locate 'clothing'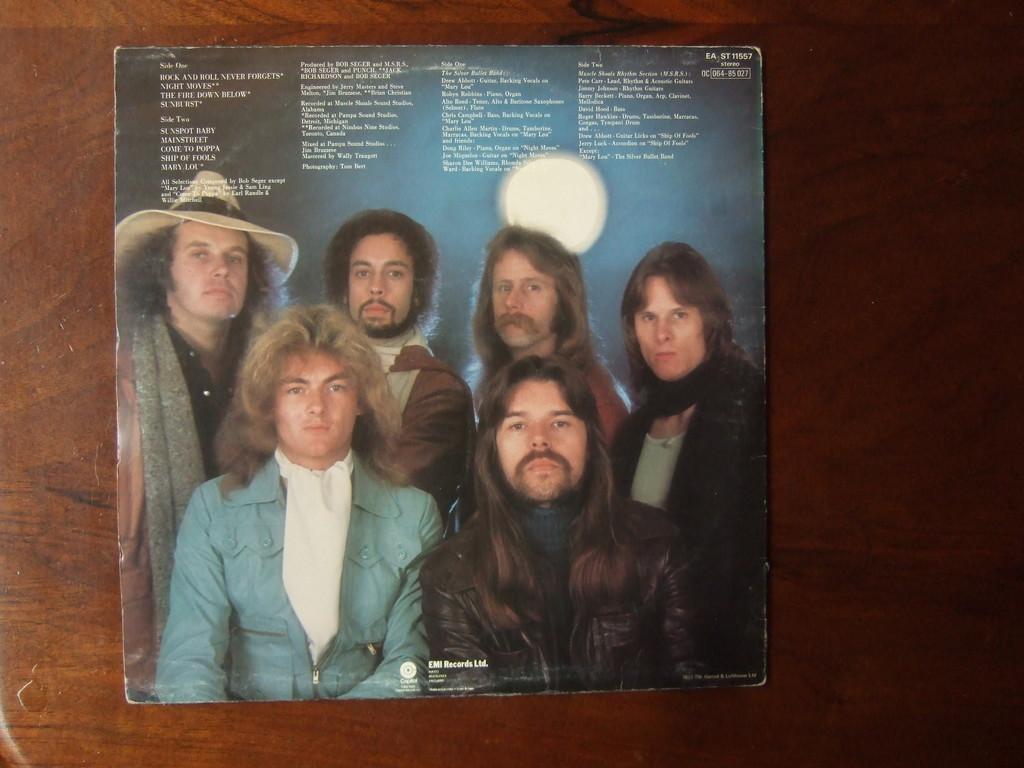
bbox=(157, 447, 444, 698)
